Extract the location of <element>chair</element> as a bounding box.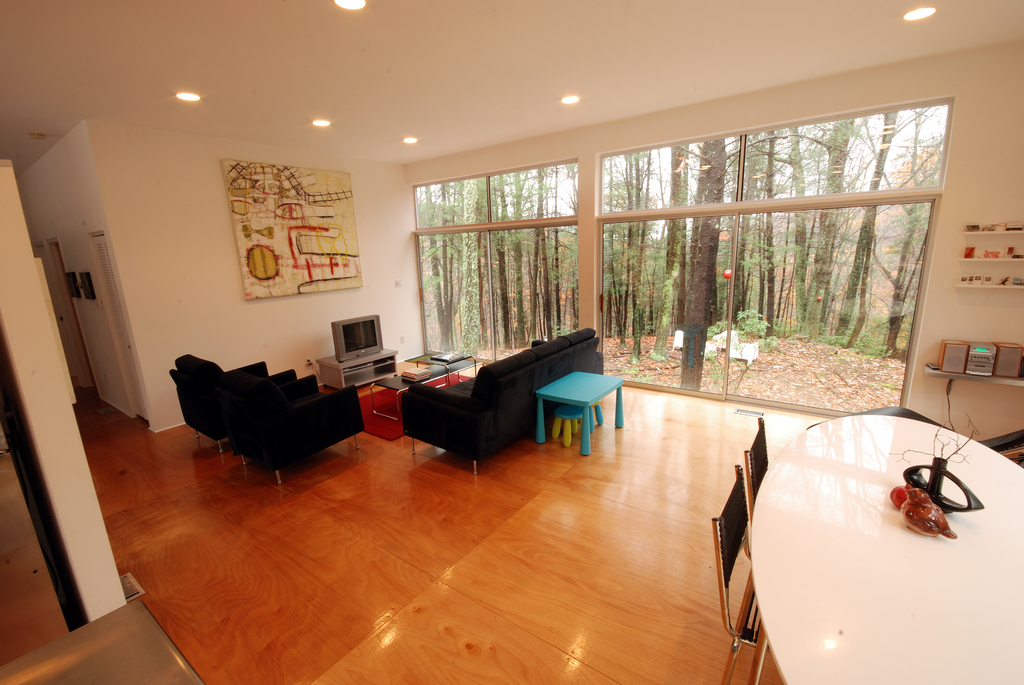
x1=169, y1=354, x2=296, y2=455.
